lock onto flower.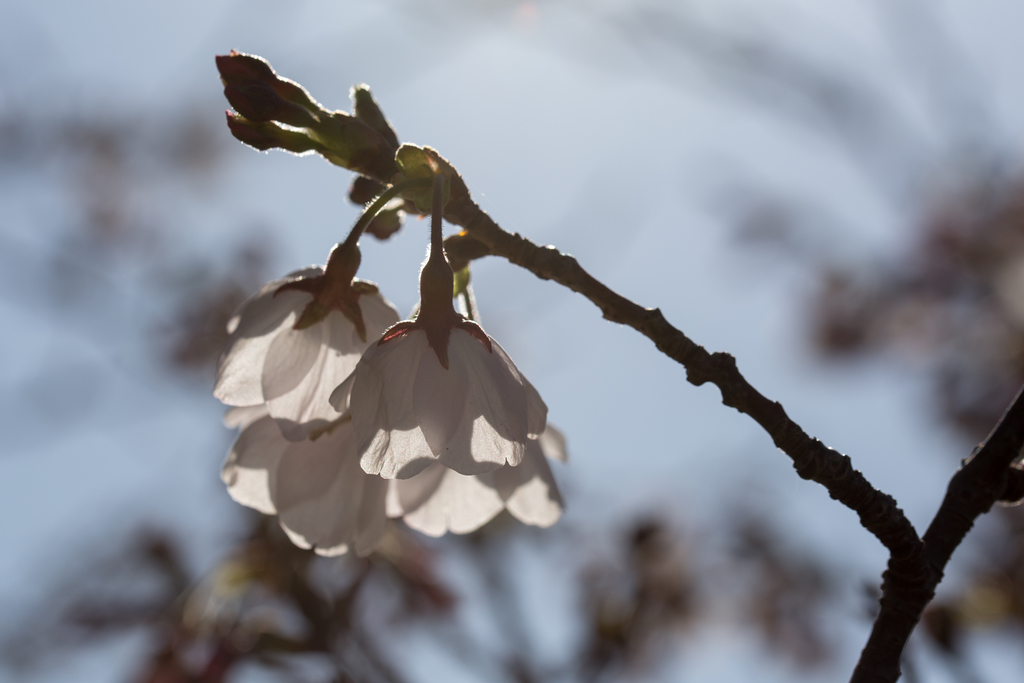
Locked: 202, 395, 435, 564.
